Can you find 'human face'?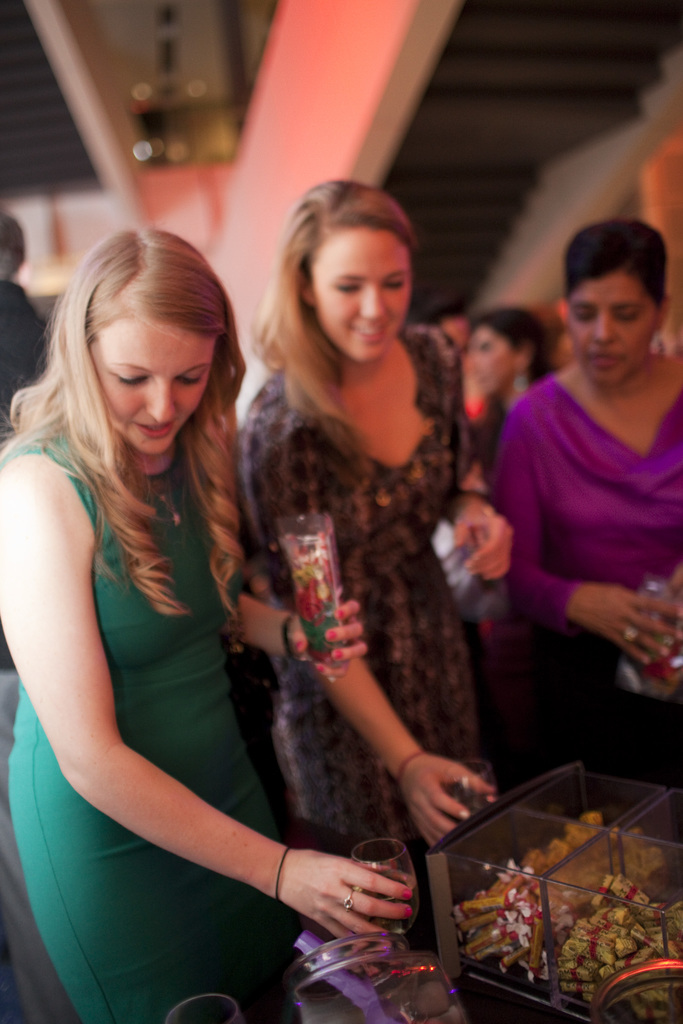
Yes, bounding box: 304 221 416 370.
